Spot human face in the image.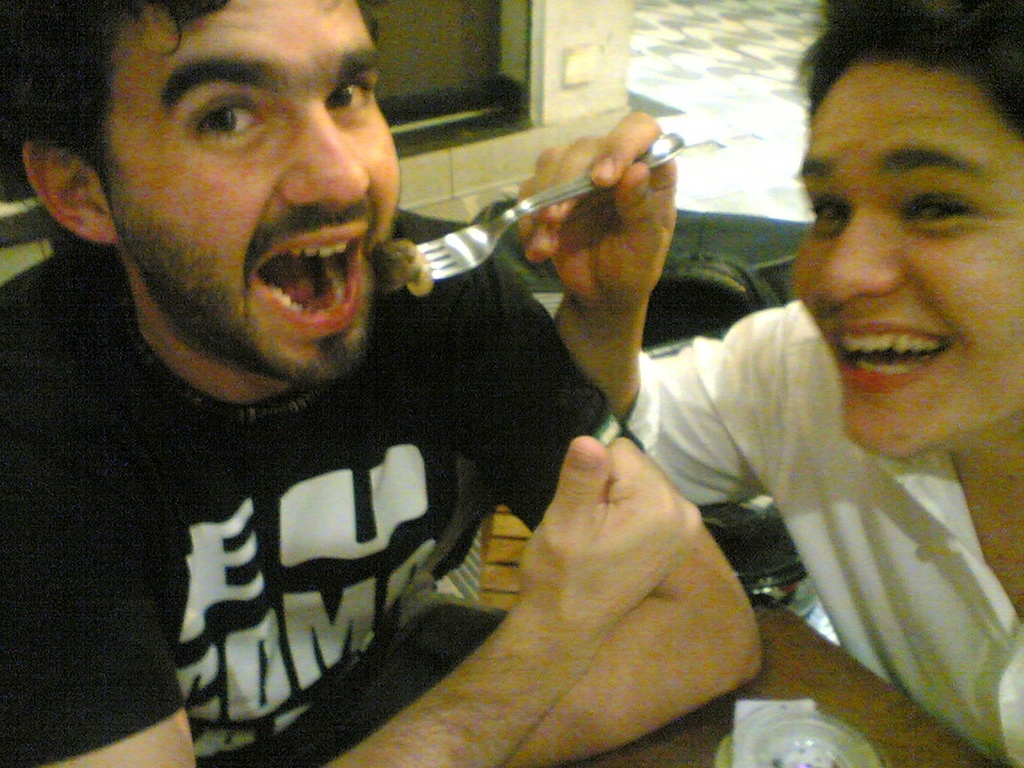
human face found at select_region(788, 60, 1023, 456).
